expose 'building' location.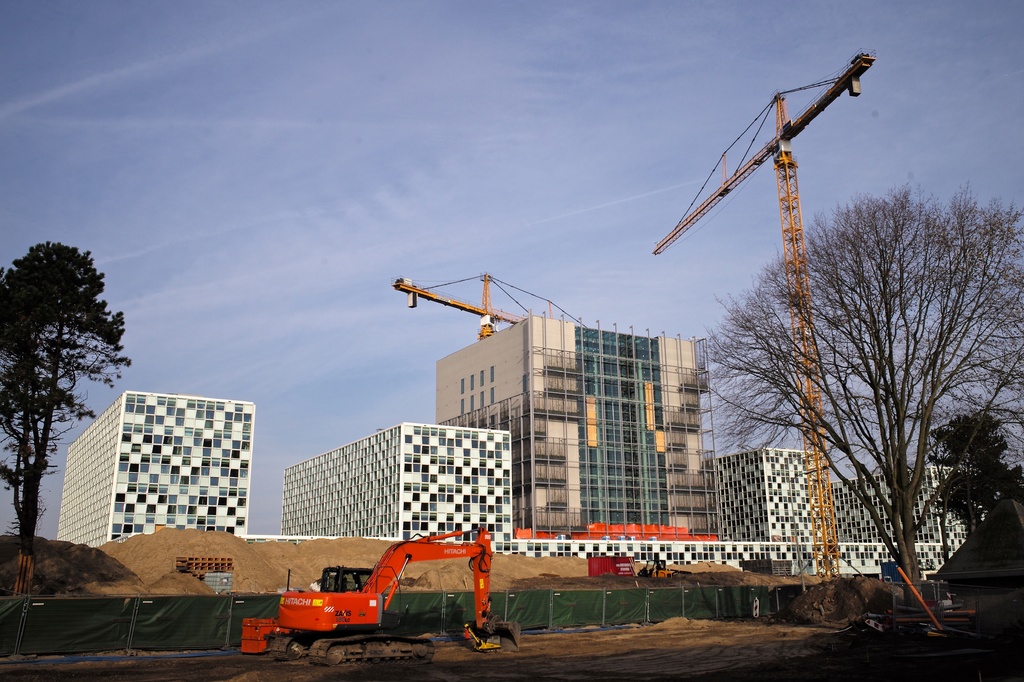
Exposed at {"x1": 705, "y1": 438, "x2": 837, "y2": 542}.
